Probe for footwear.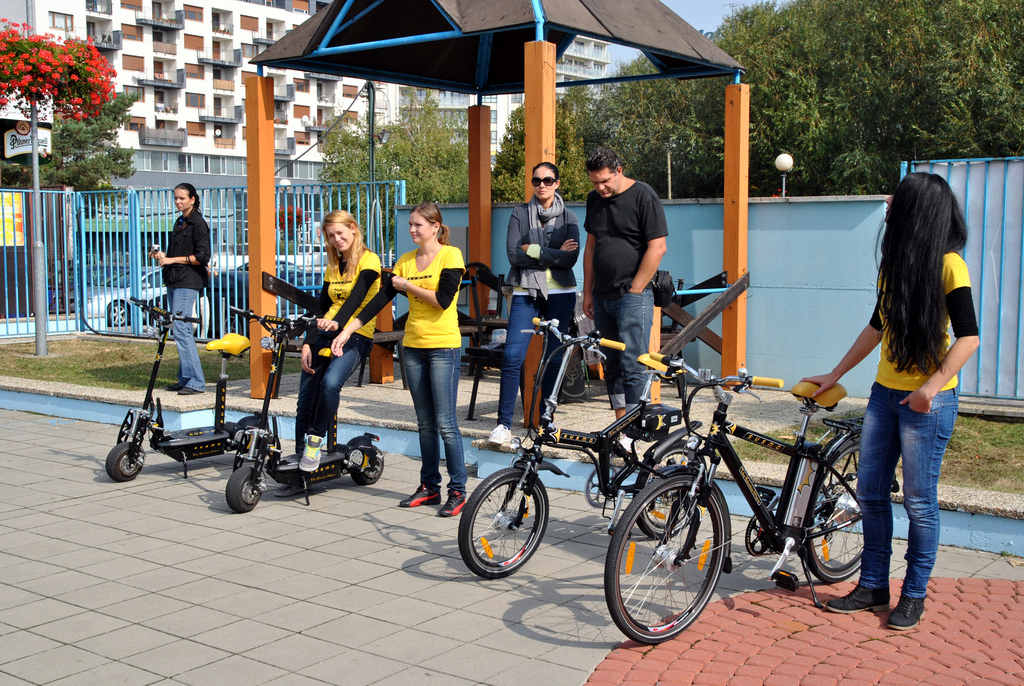
Probe result: detection(488, 423, 511, 445).
